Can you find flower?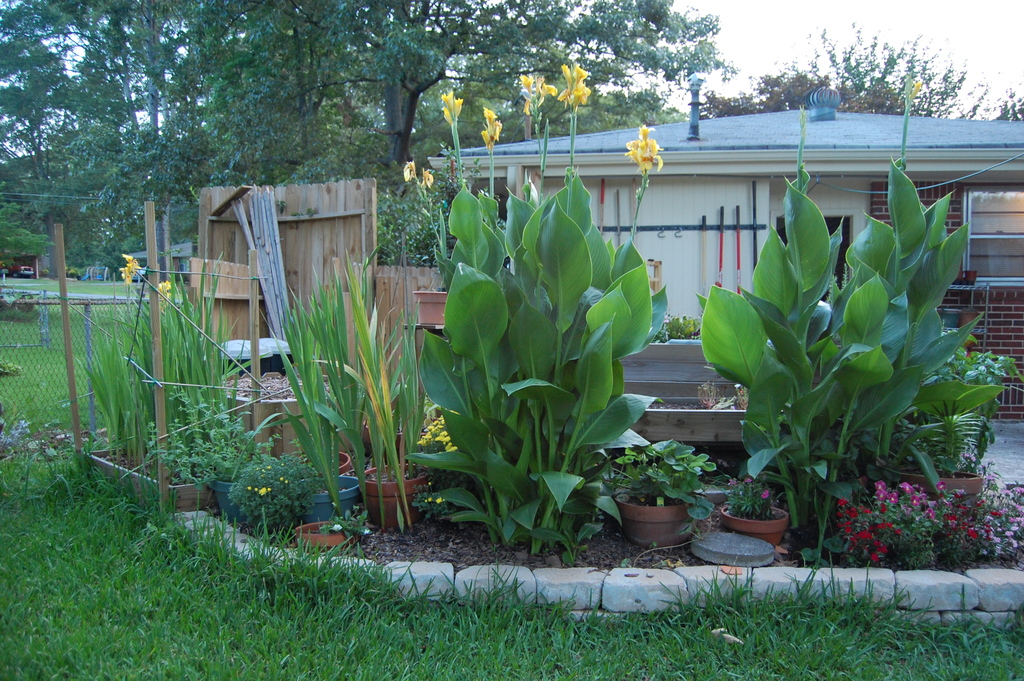
Yes, bounding box: [left=624, top=124, right=660, bottom=174].
